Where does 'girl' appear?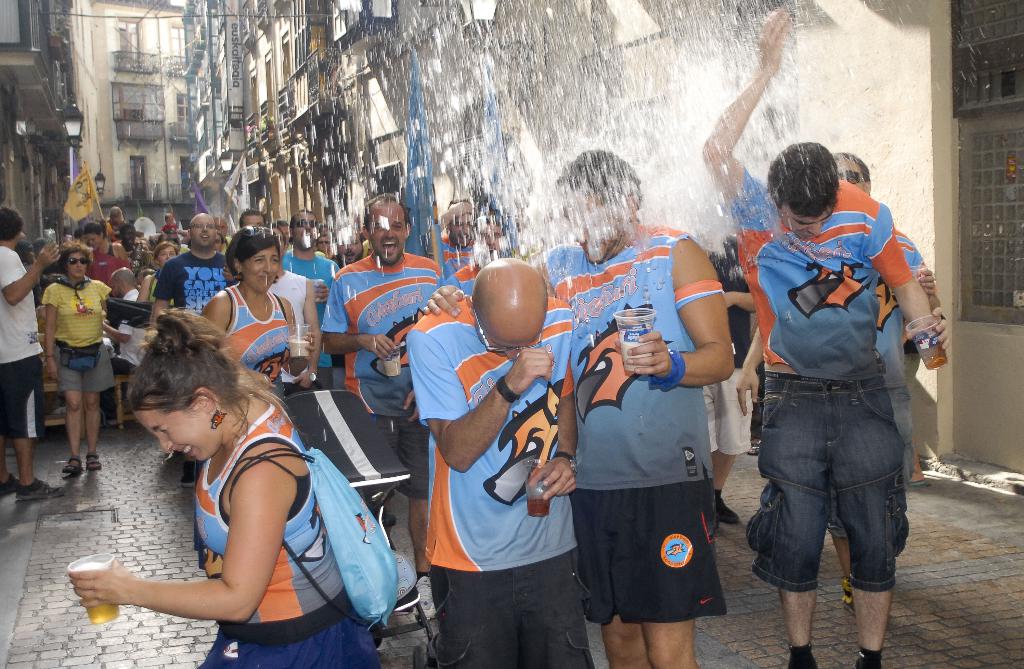
Appears at box(134, 241, 179, 307).
